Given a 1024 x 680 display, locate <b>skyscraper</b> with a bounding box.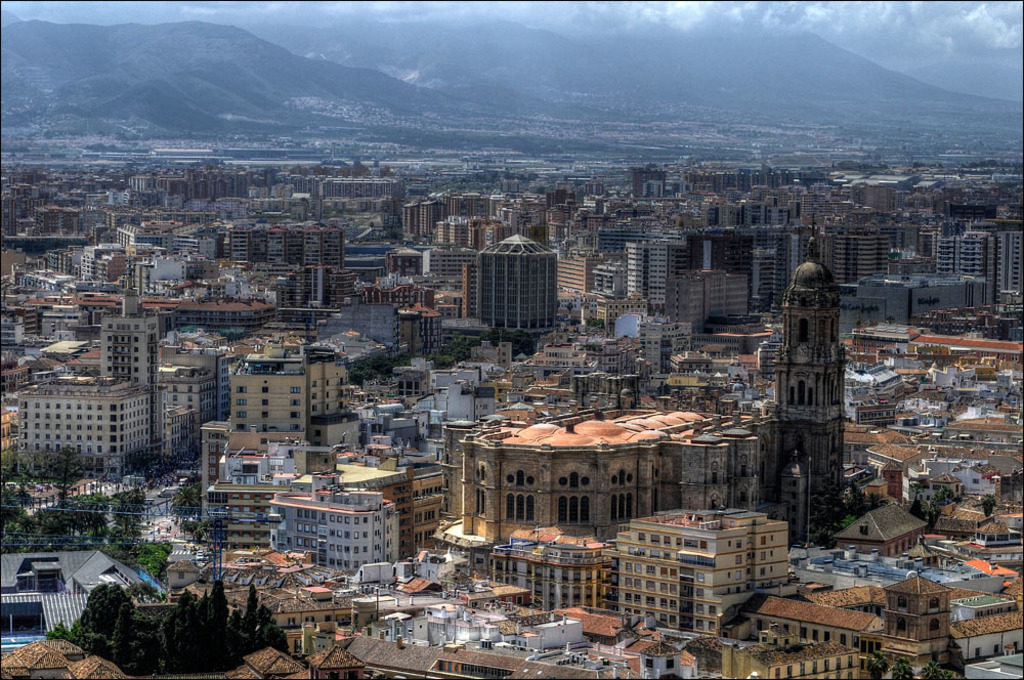
Located: <region>769, 206, 839, 514</region>.
